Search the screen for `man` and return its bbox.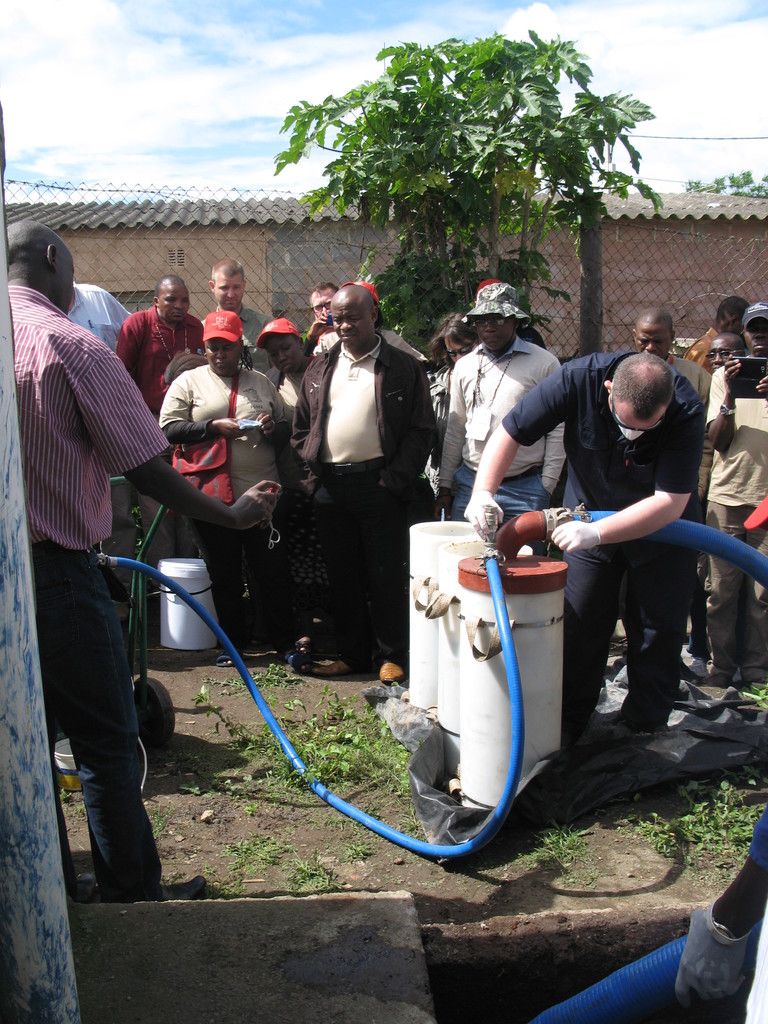
Found: (200,259,275,378).
